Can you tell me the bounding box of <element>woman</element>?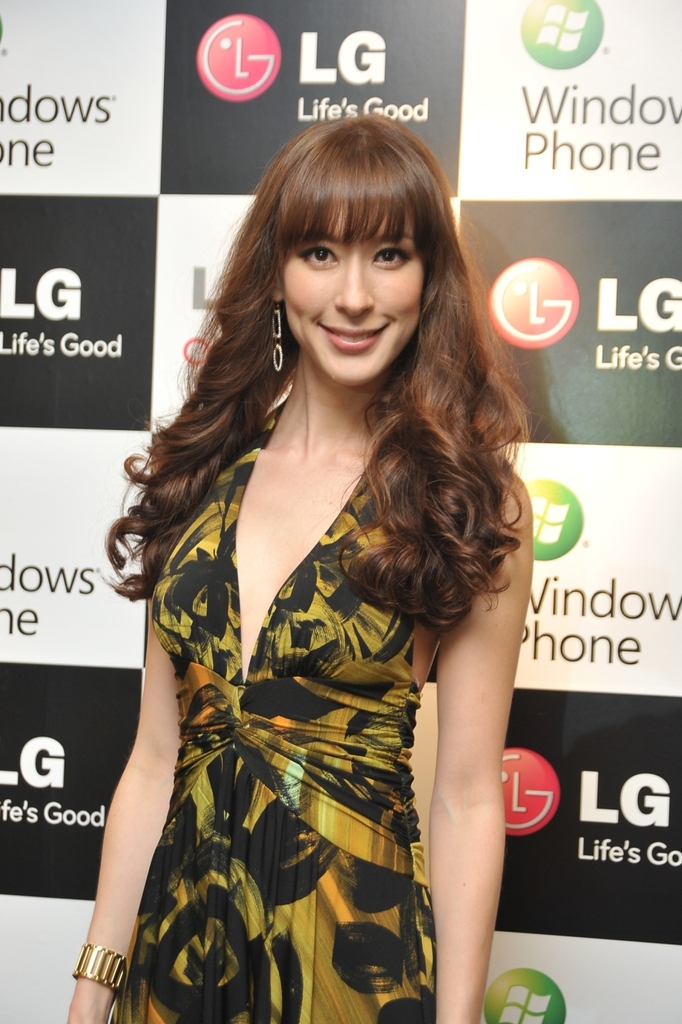
bbox=[68, 110, 534, 1023].
